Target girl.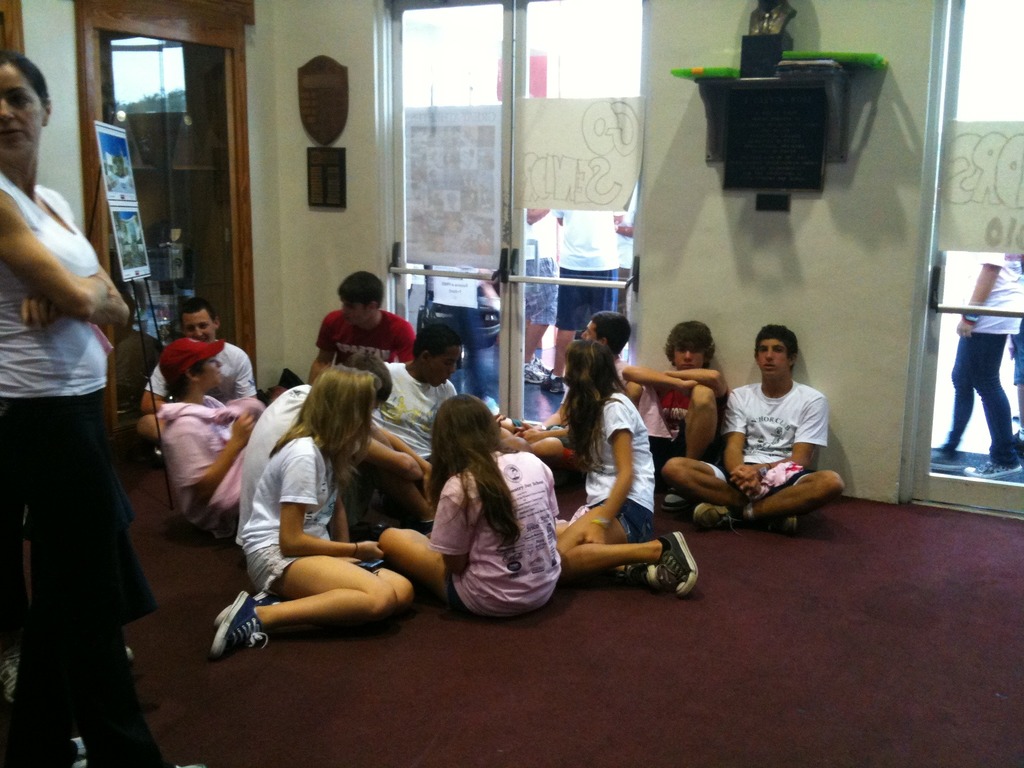
Target region: [left=527, top=333, right=700, bottom=595].
